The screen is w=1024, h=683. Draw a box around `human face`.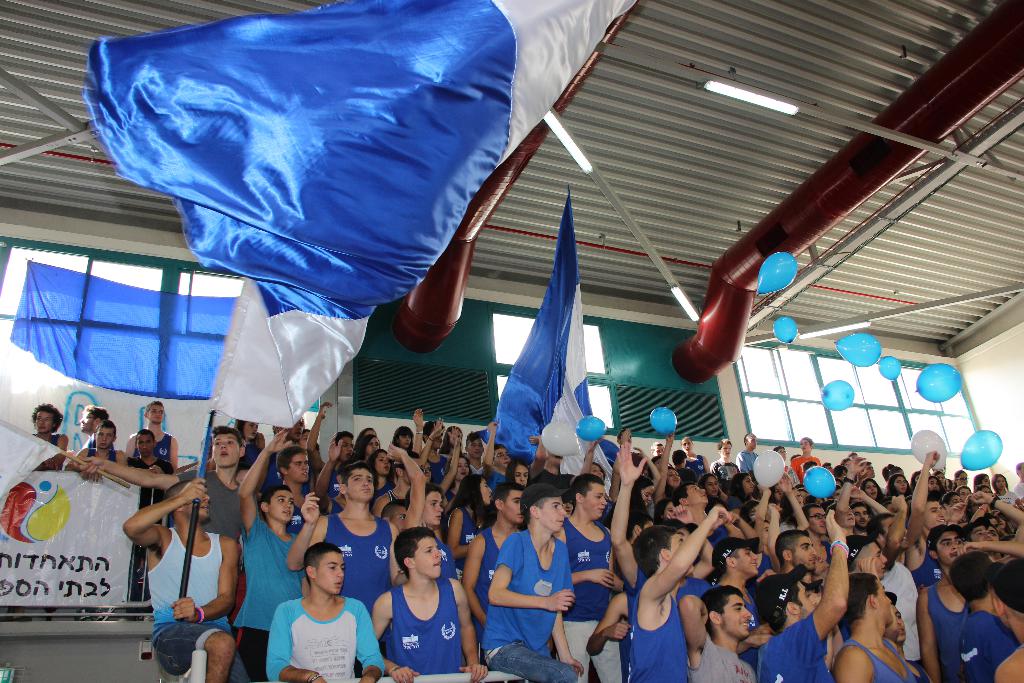
select_region(865, 481, 877, 497).
